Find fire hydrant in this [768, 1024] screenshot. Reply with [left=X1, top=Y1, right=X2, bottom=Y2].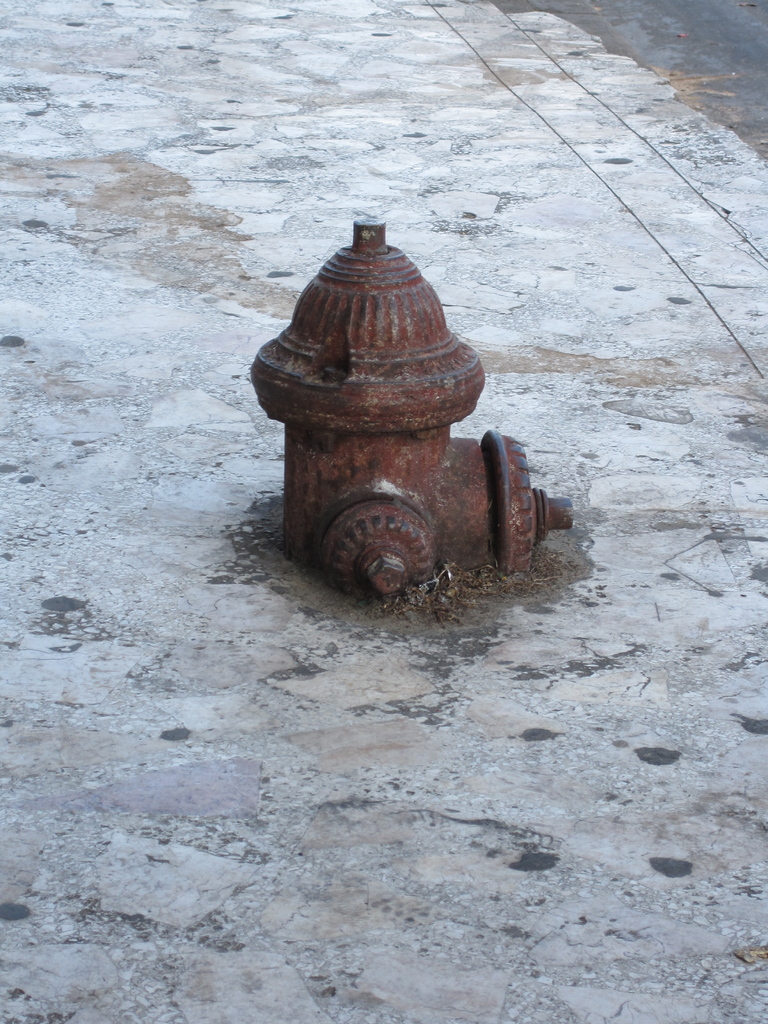
[left=250, top=218, right=575, bottom=593].
